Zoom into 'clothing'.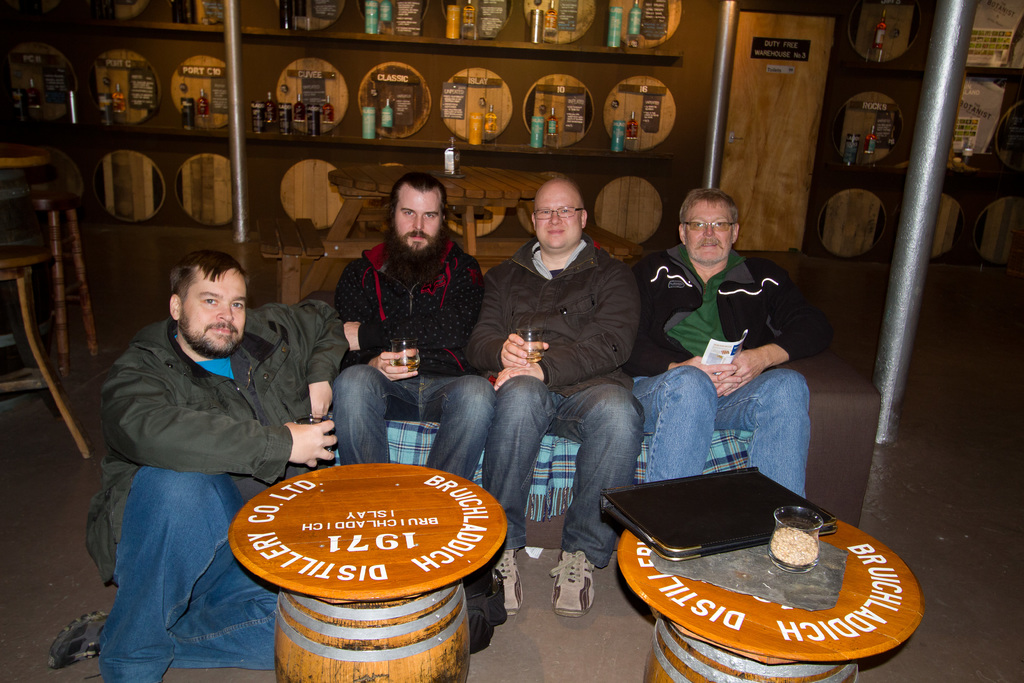
Zoom target: <box>76,245,335,625</box>.
